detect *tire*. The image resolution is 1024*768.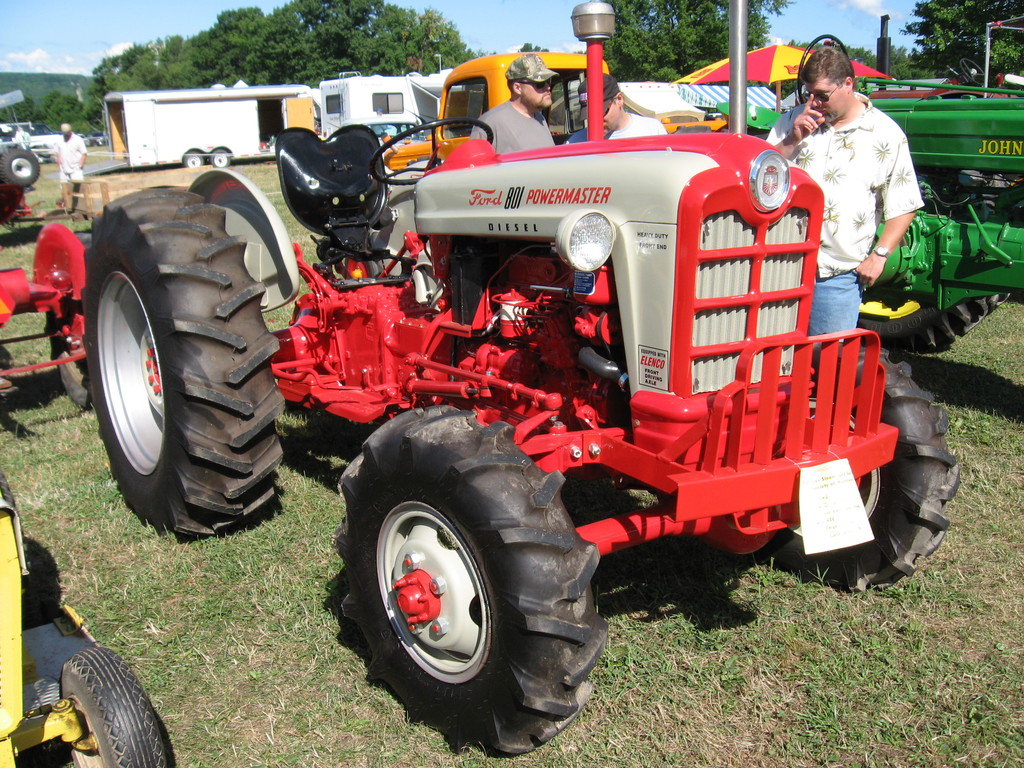
left=83, top=185, right=287, bottom=536.
